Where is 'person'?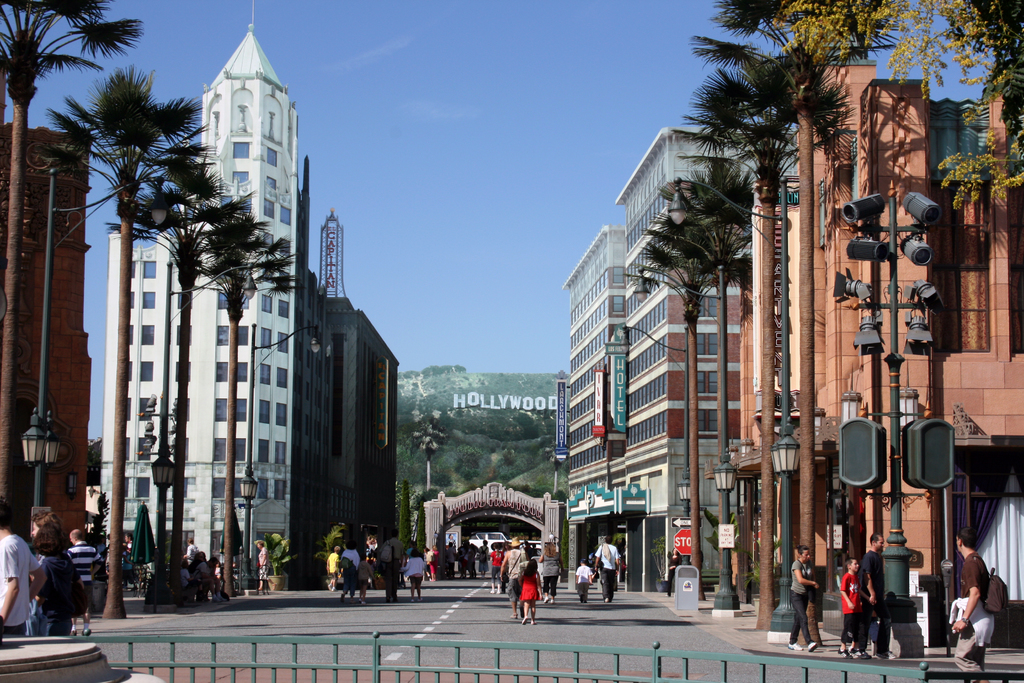
detection(29, 519, 74, 634).
